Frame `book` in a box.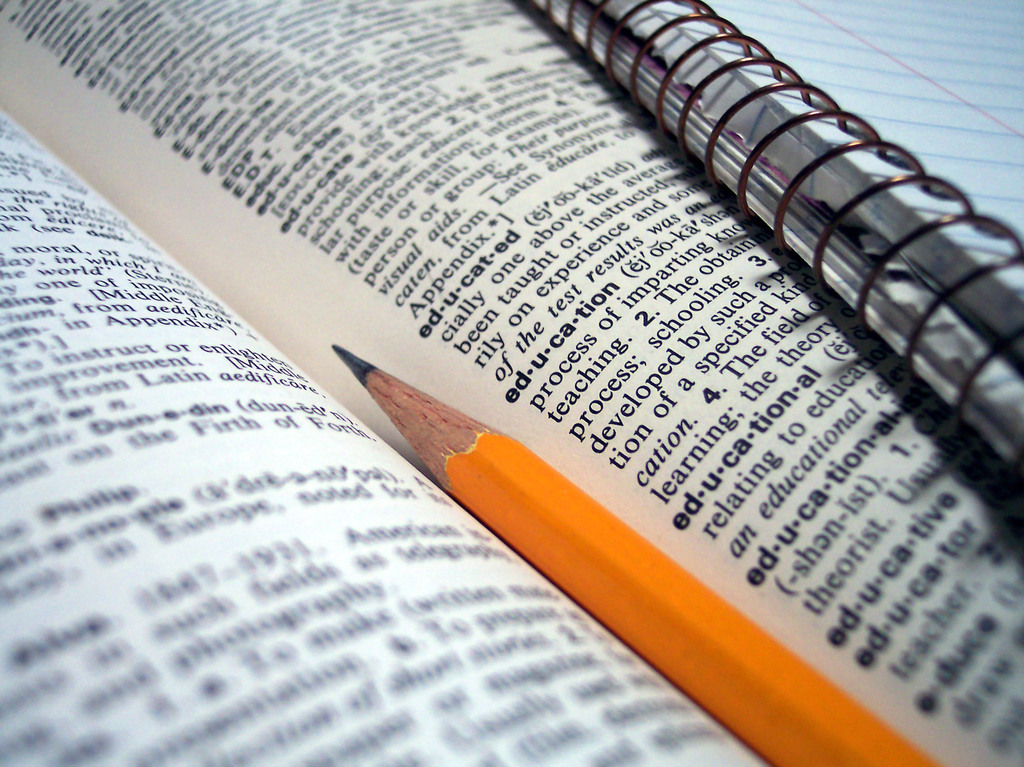
(0,0,1023,766).
